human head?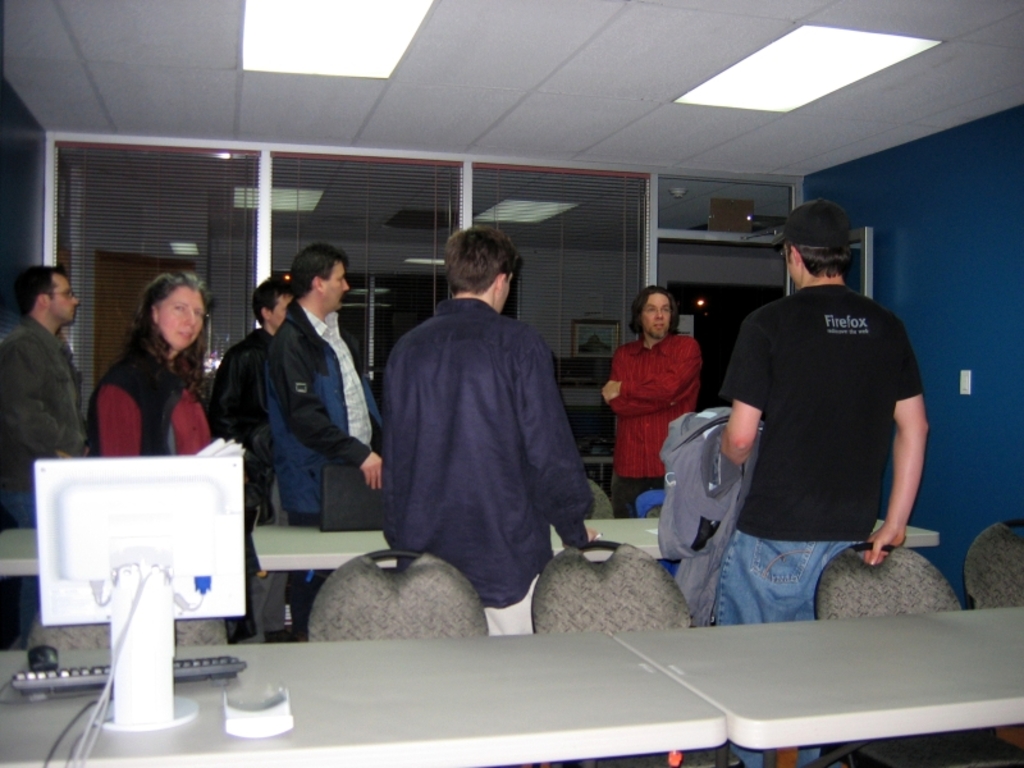
x1=786 y1=198 x2=854 y2=280
